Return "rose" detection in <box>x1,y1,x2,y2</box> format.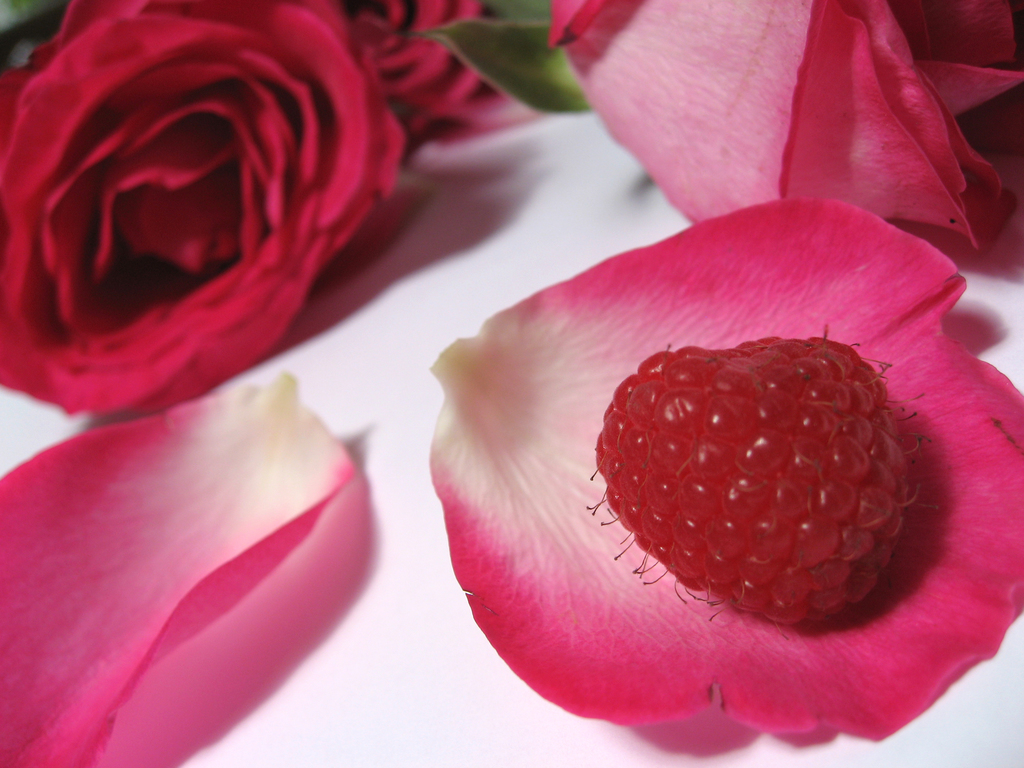
<box>547,0,1023,259</box>.
